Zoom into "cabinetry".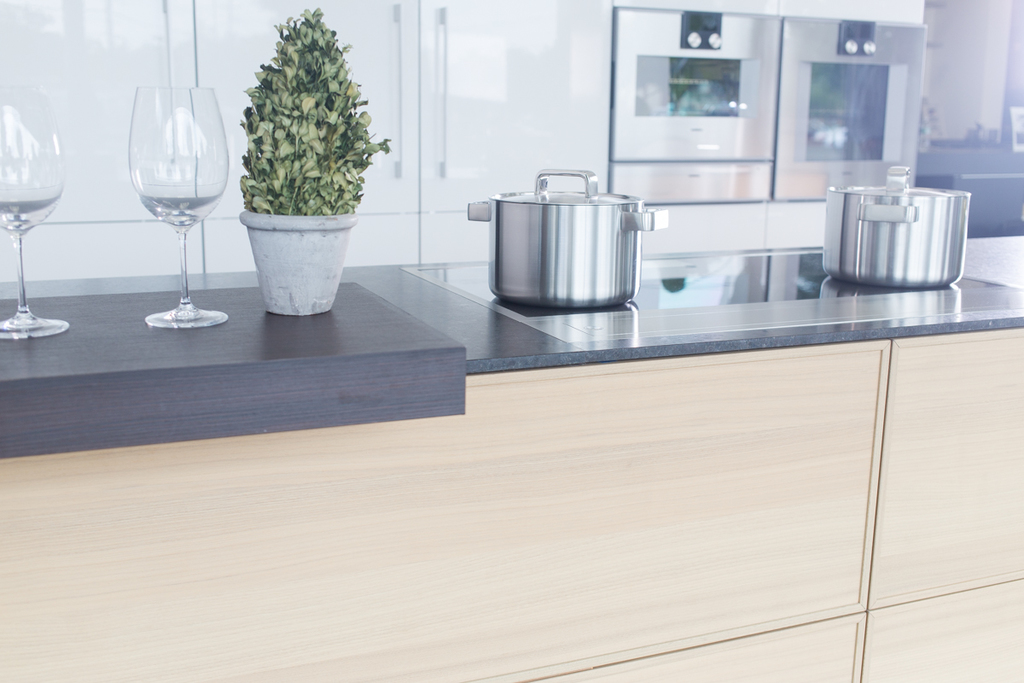
Zoom target: 0/0/170/219.
